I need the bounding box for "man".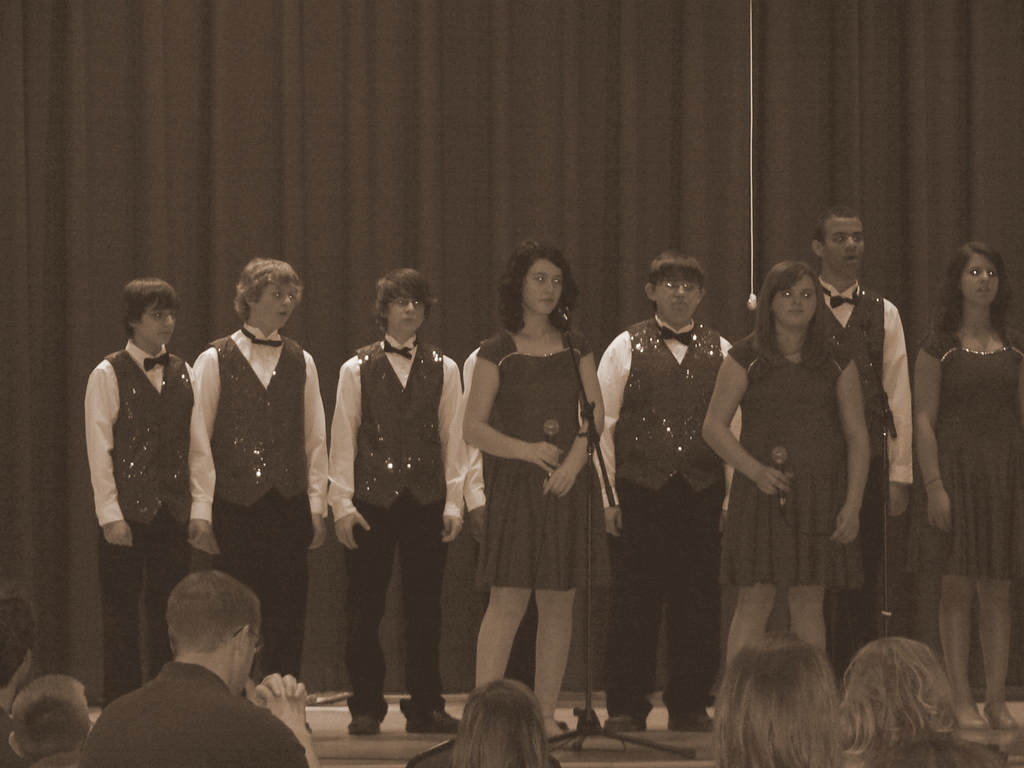
Here it is: bbox=(816, 207, 913, 681).
